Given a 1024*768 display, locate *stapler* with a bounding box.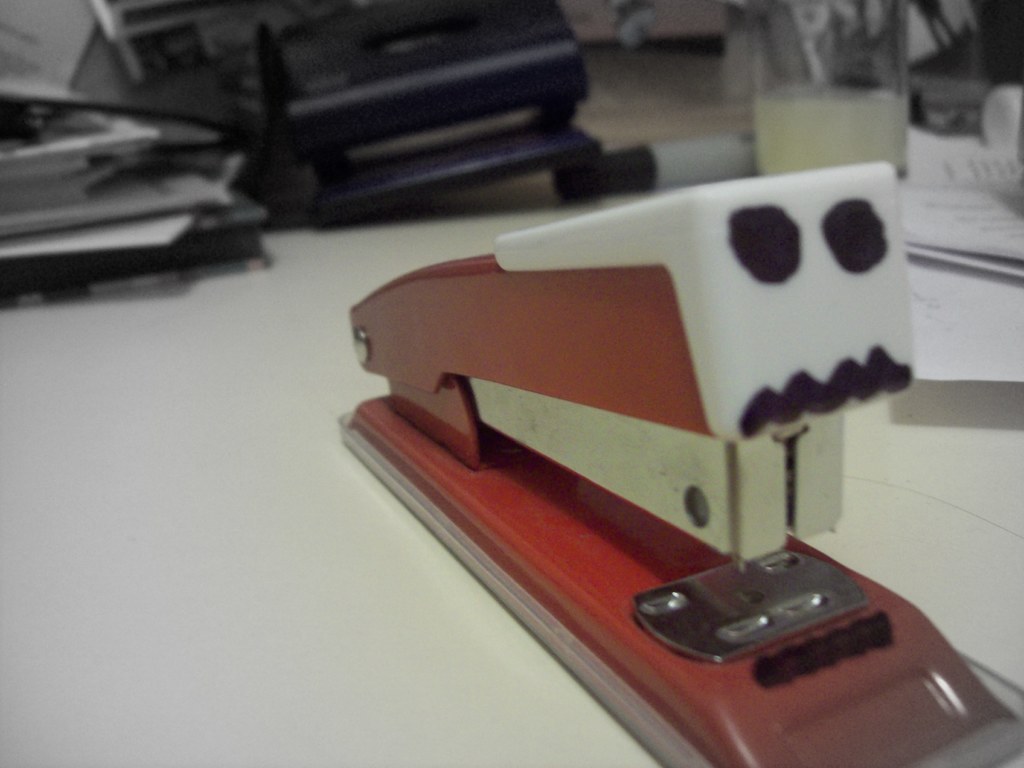
Located: 340,162,1023,767.
